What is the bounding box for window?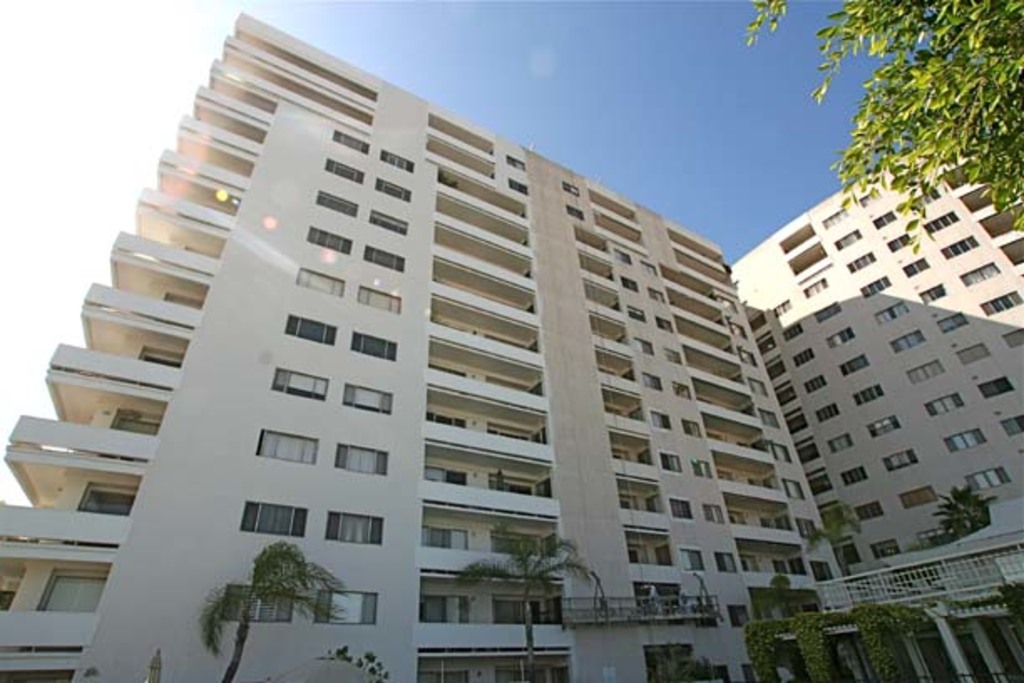
x1=651 y1=410 x2=669 y2=430.
